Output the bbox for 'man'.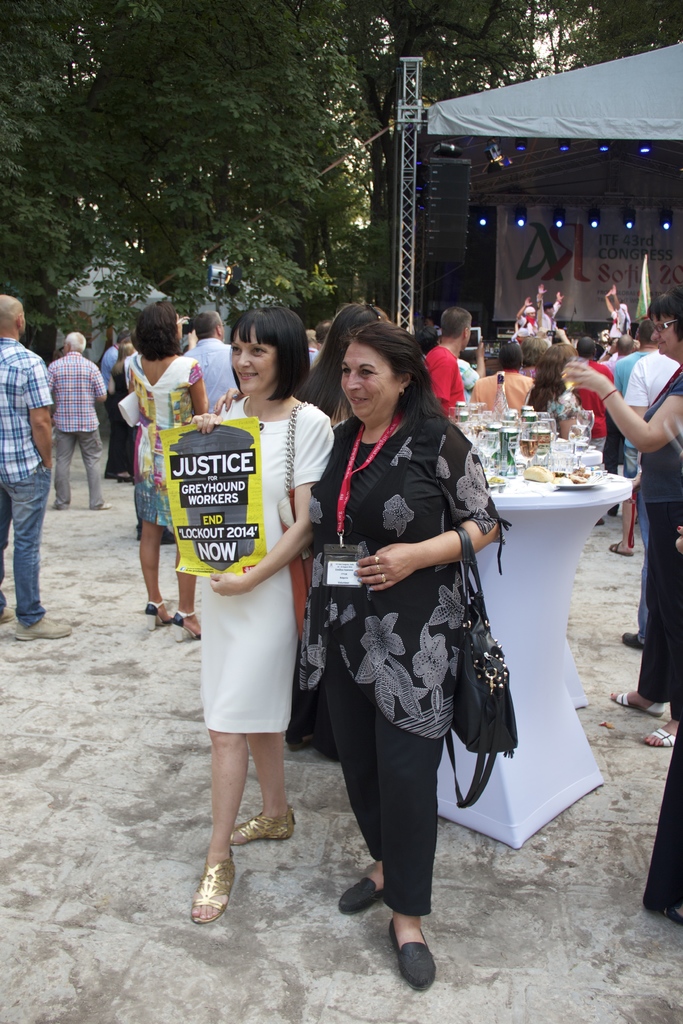
left=605, top=321, right=658, bottom=560.
